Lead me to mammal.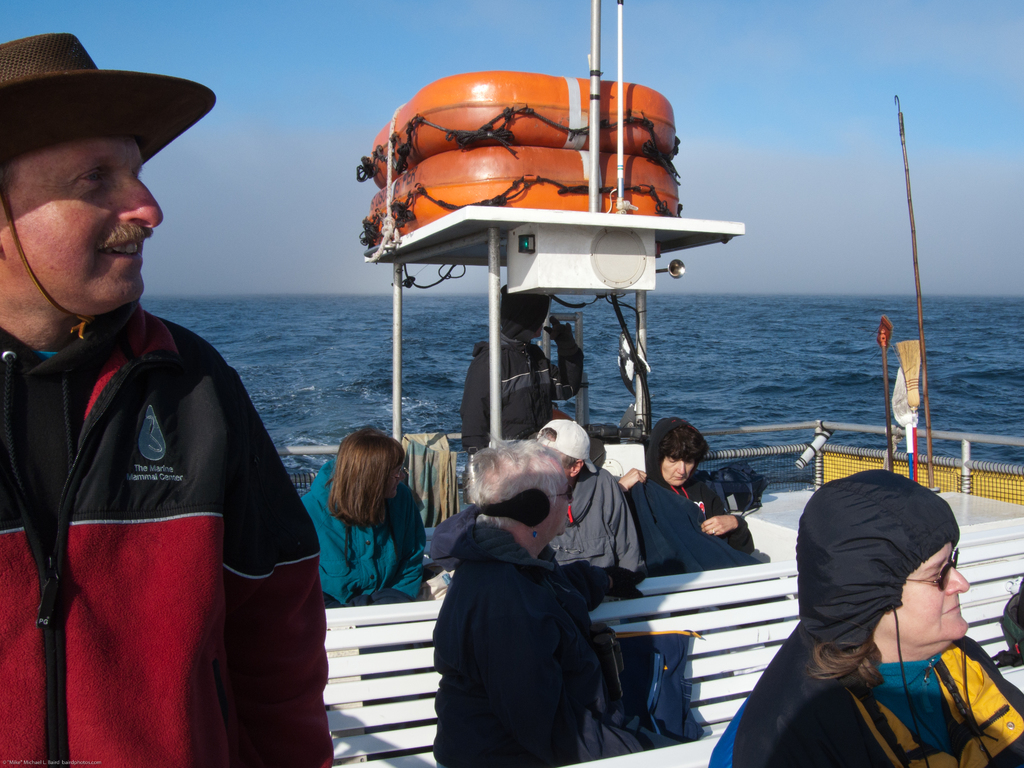
Lead to [614, 419, 757, 574].
